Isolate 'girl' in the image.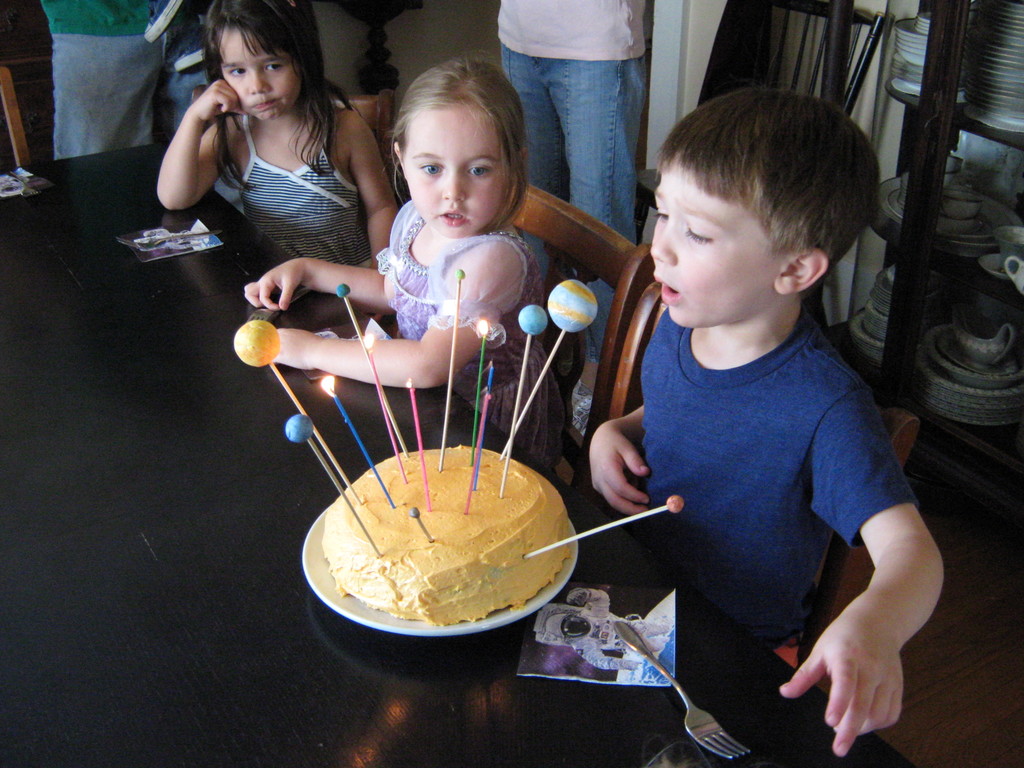
Isolated region: (left=243, top=51, right=566, bottom=470).
